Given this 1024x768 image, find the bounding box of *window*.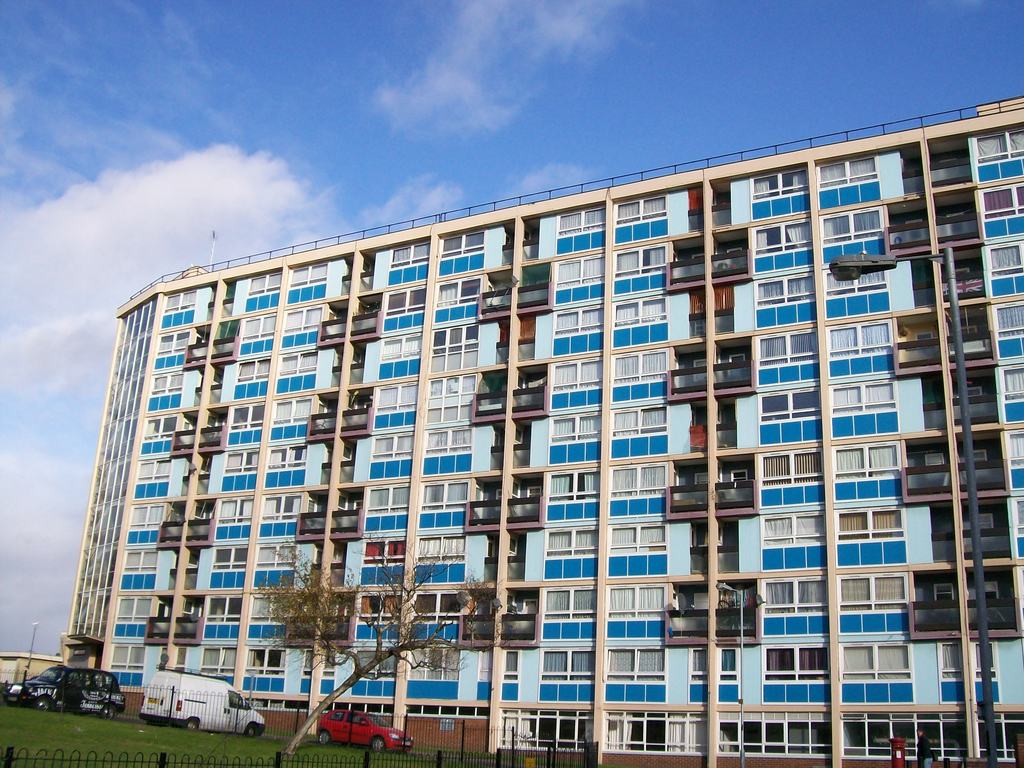
<region>376, 380, 417, 411</region>.
